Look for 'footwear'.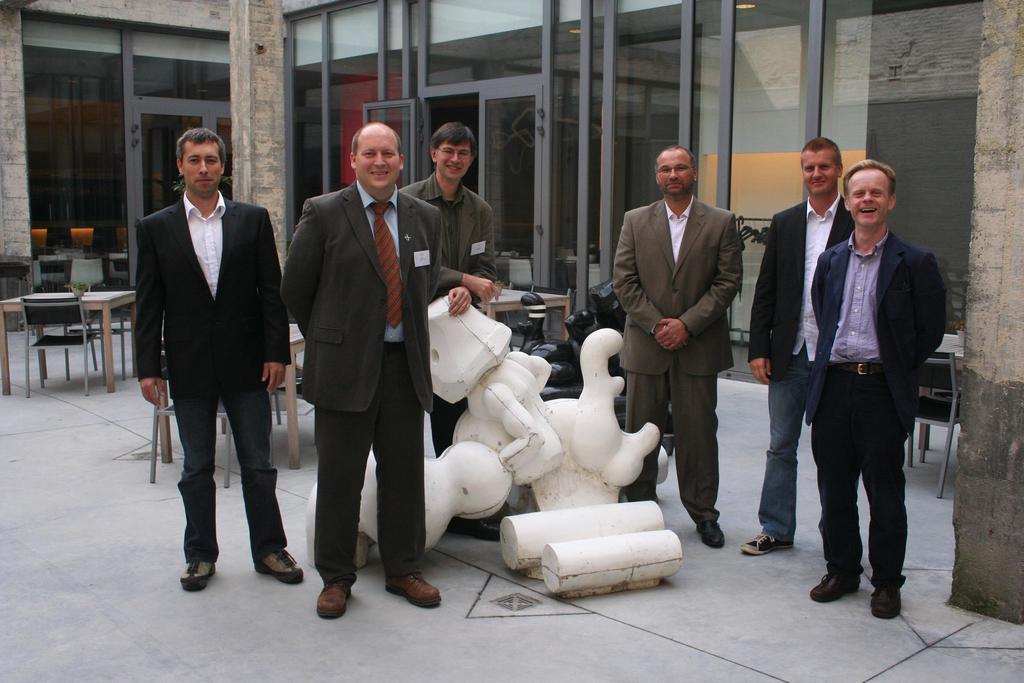
Found: 380:557:445:615.
